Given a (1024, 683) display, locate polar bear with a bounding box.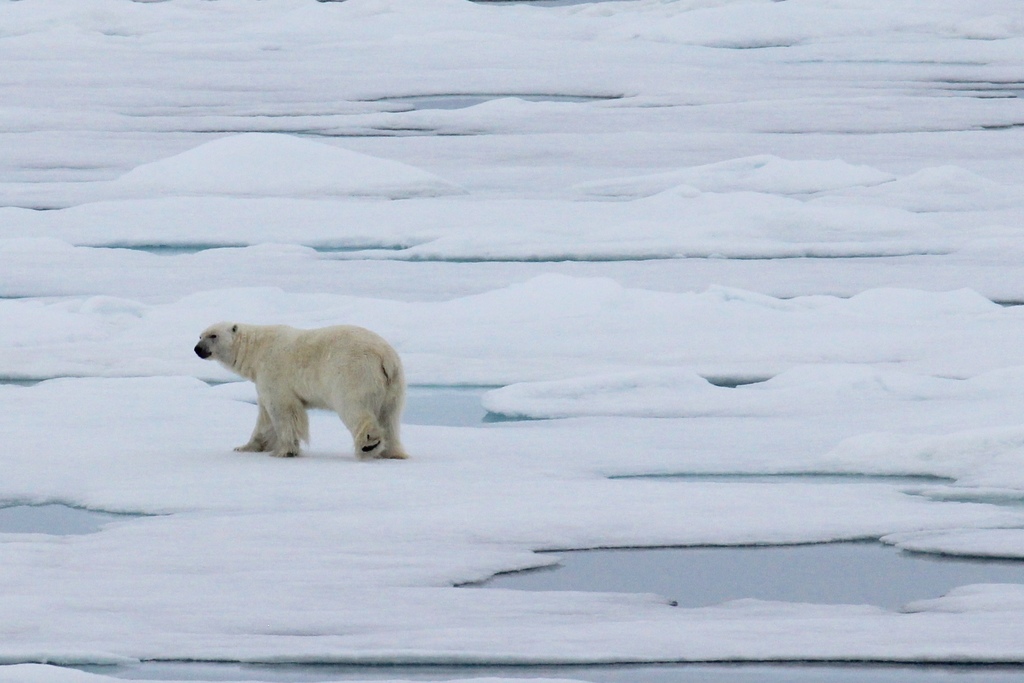
Located: (left=191, top=319, right=404, bottom=456).
